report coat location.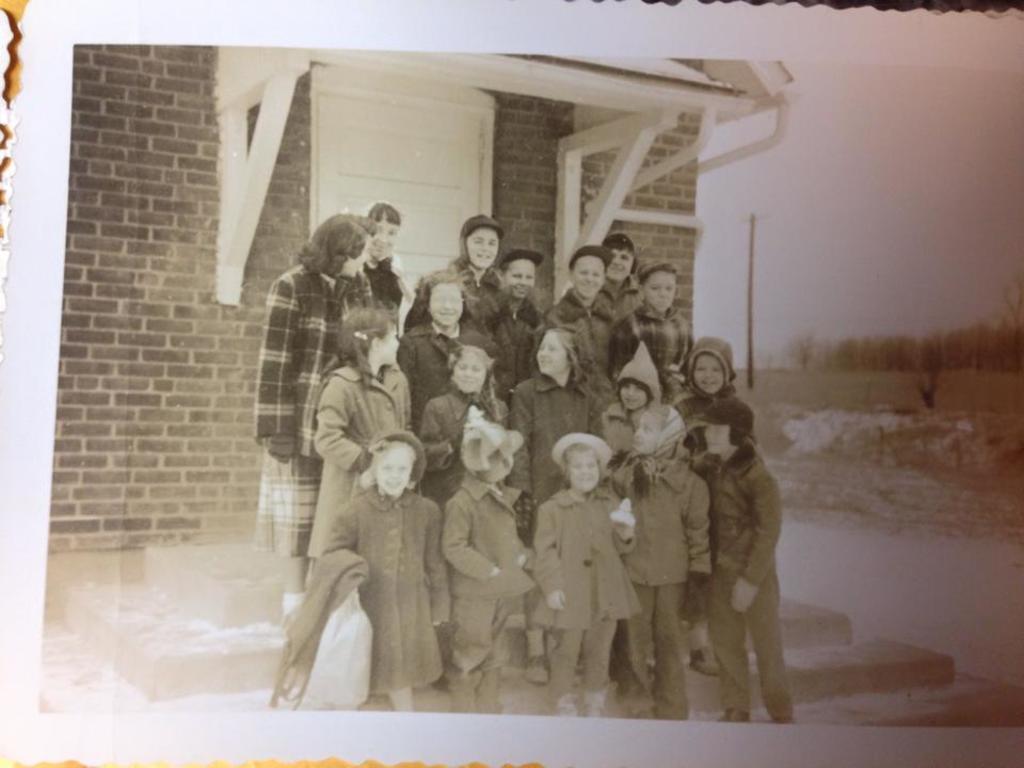
Report: [left=513, top=368, right=602, bottom=507].
